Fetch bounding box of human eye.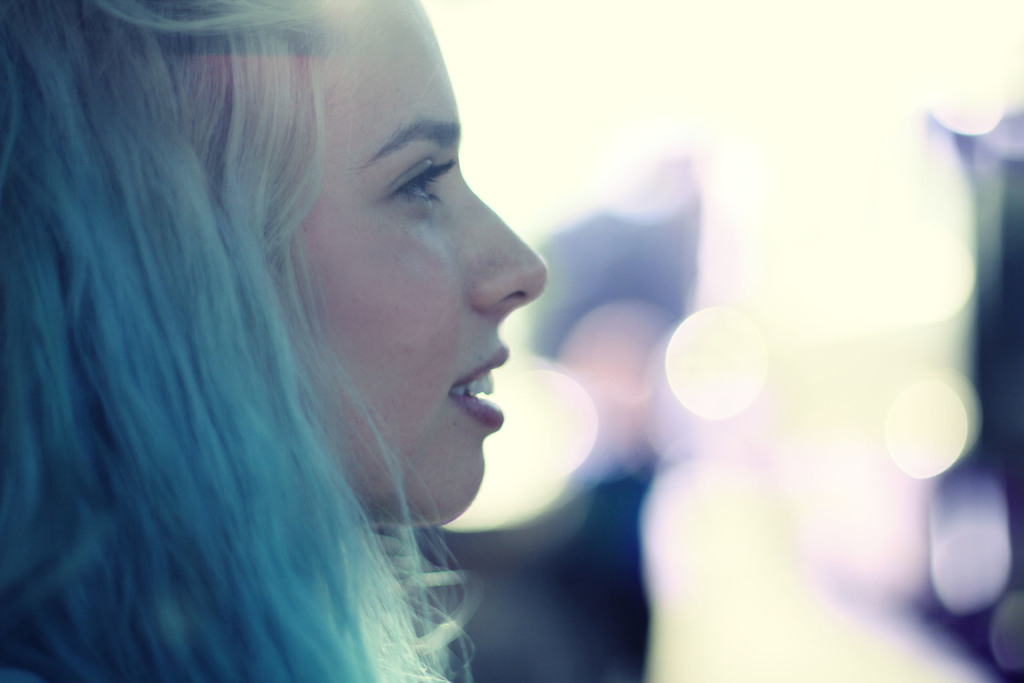
Bbox: left=360, top=137, right=441, bottom=216.
